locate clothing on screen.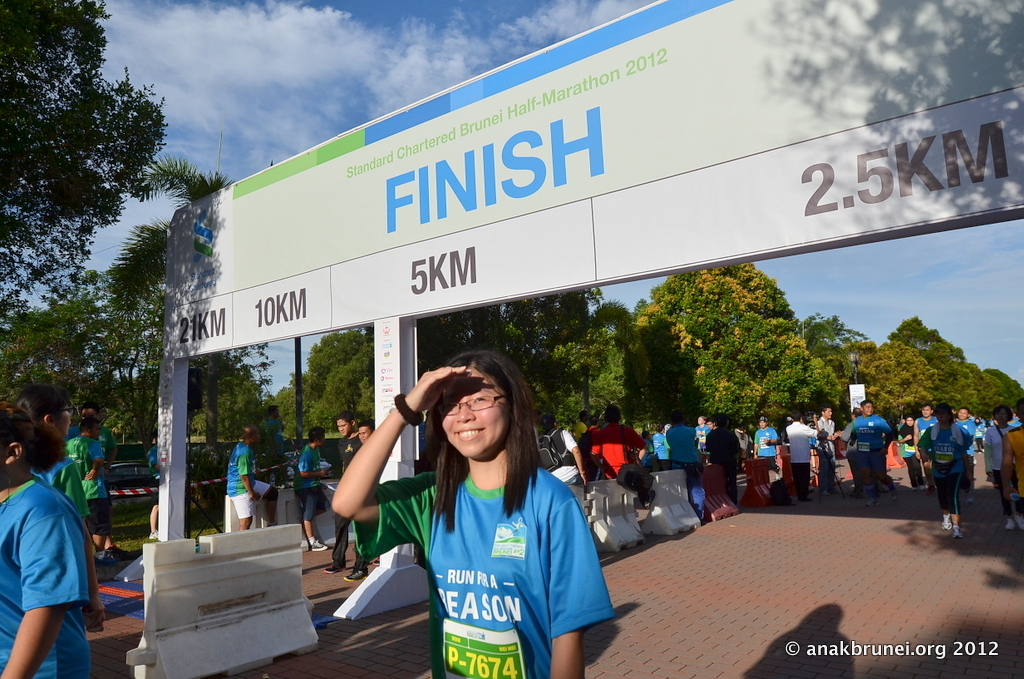
On screen at [left=216, top=430, right=264, bottom=535].
